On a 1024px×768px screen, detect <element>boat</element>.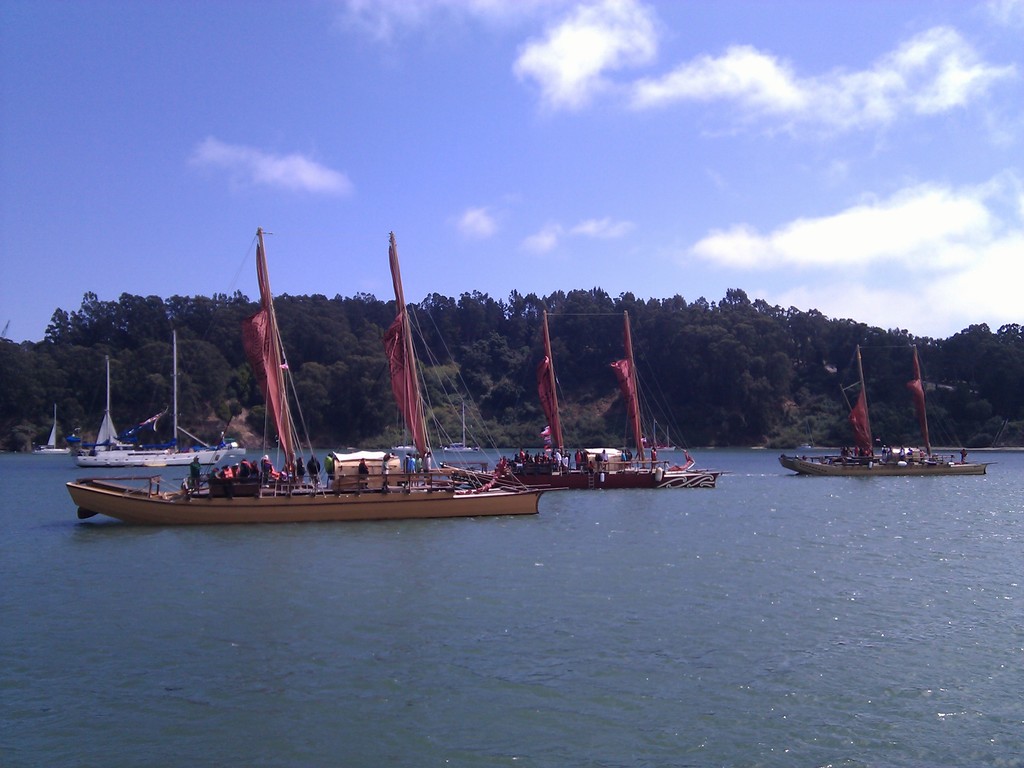
rect(29, 404, 72, 459).
